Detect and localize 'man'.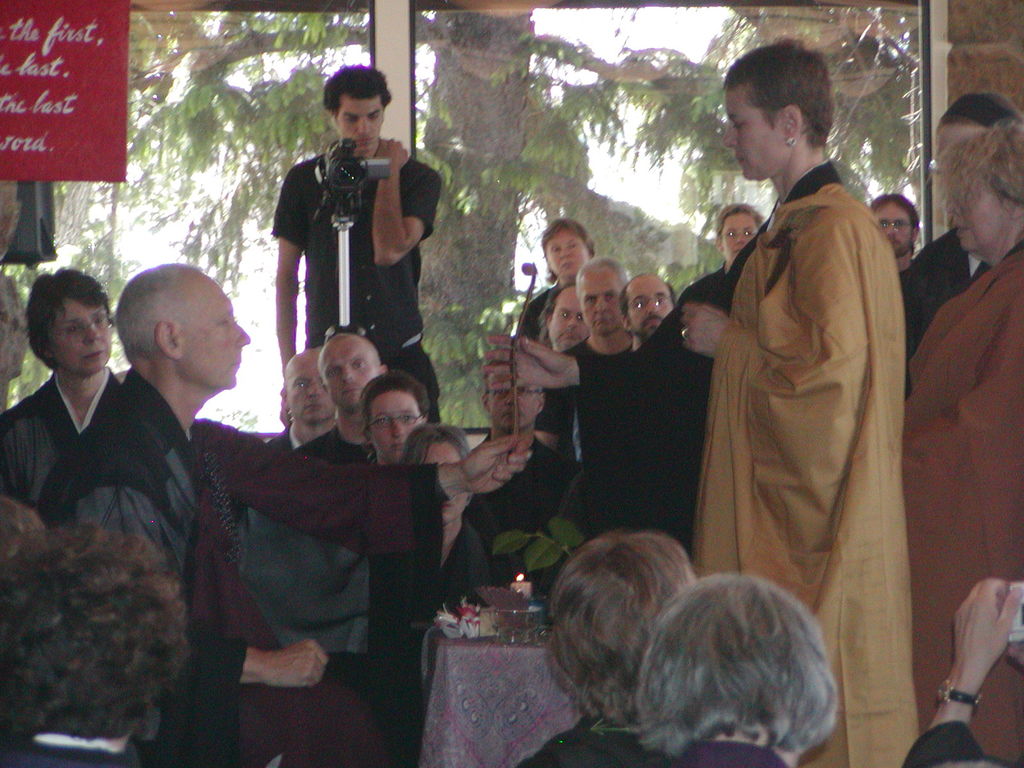
Localized at 536:257:642:440.
